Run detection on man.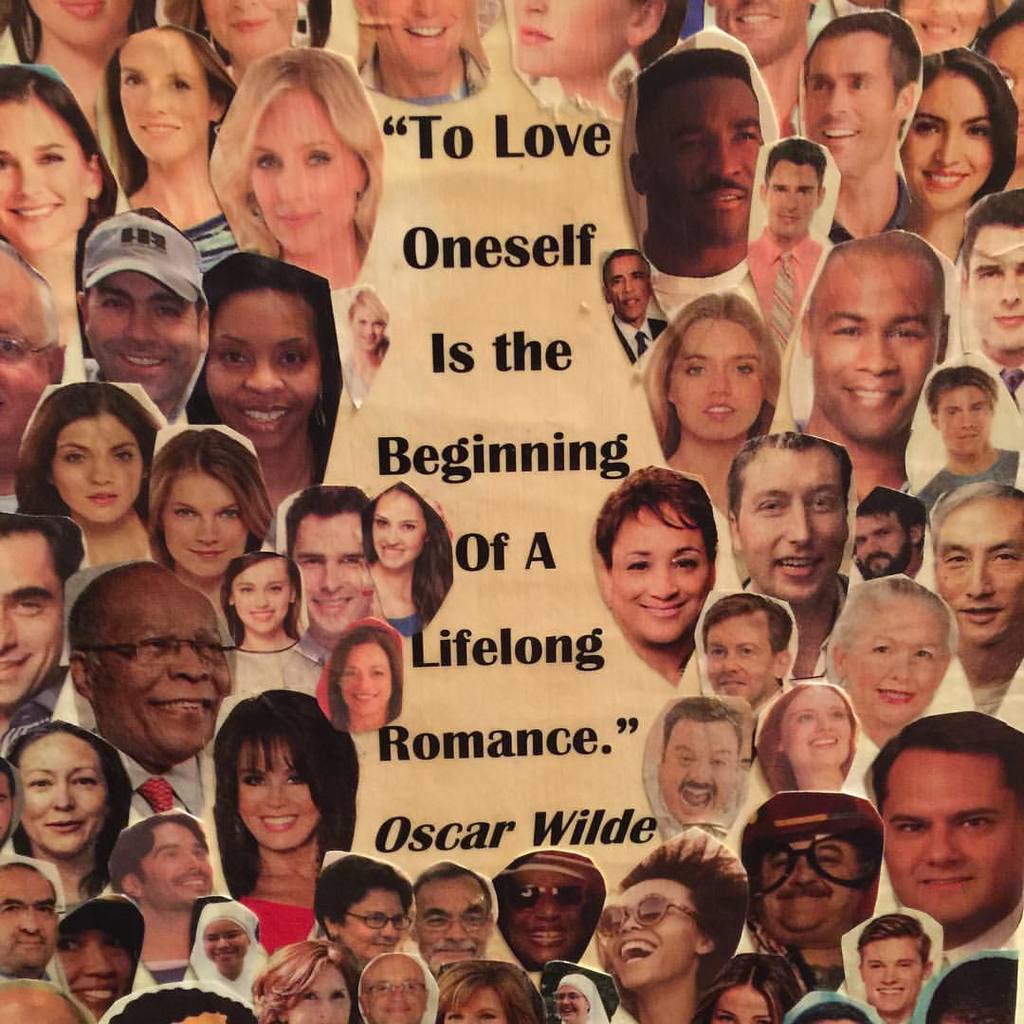
Result: 933/485/1023/714.
